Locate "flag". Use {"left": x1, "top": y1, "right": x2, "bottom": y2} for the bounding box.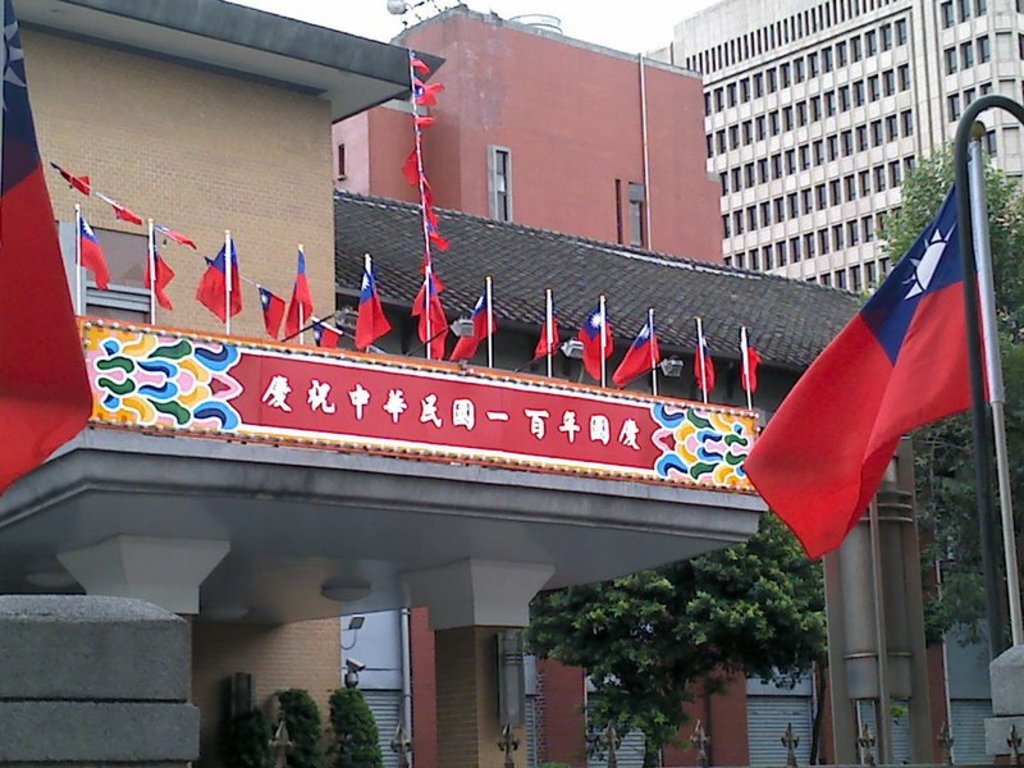
{"left": 689, "top": 334, "right": 716, "bottom": 396}.
